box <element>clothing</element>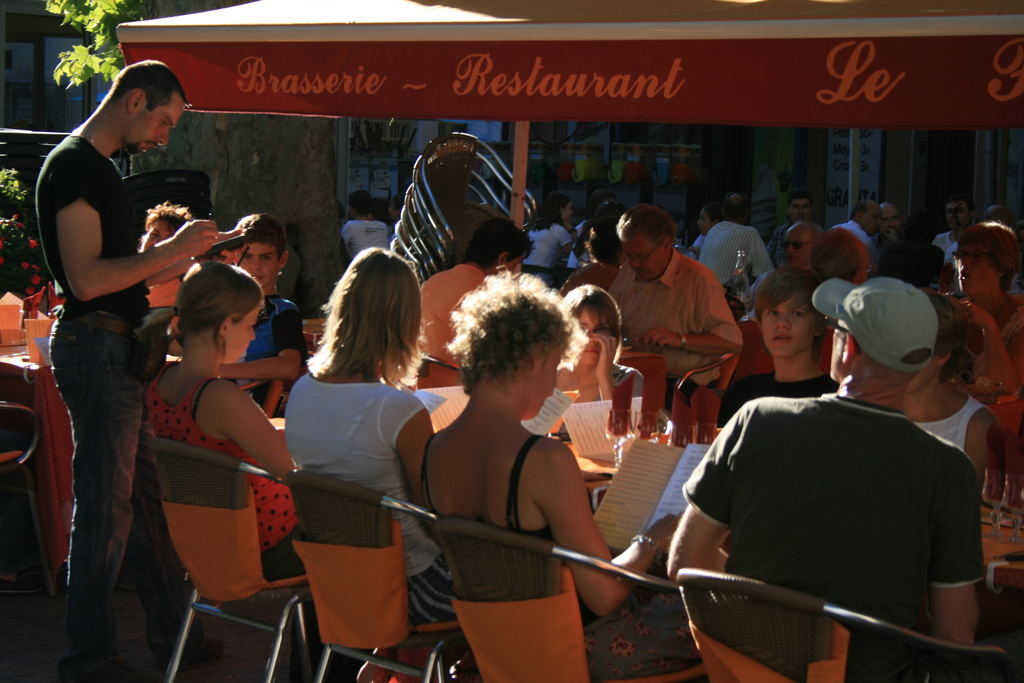
{"left": 911, "top": 395, "right": 981, "bottom": 448}
